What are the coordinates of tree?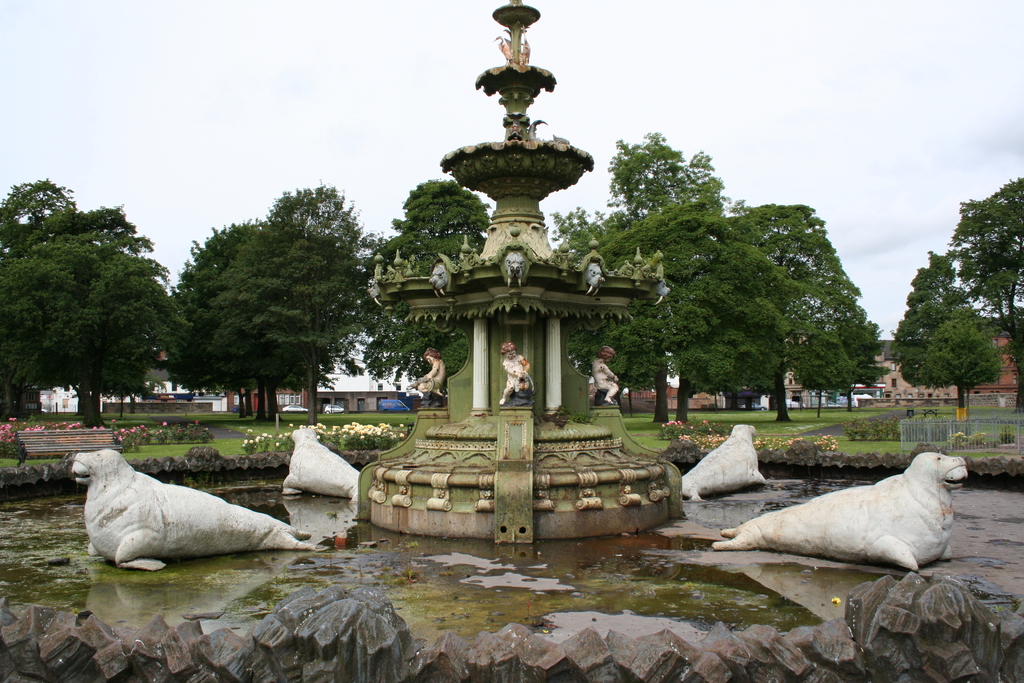
[left=890, top=288, right=943, bottom=383].
